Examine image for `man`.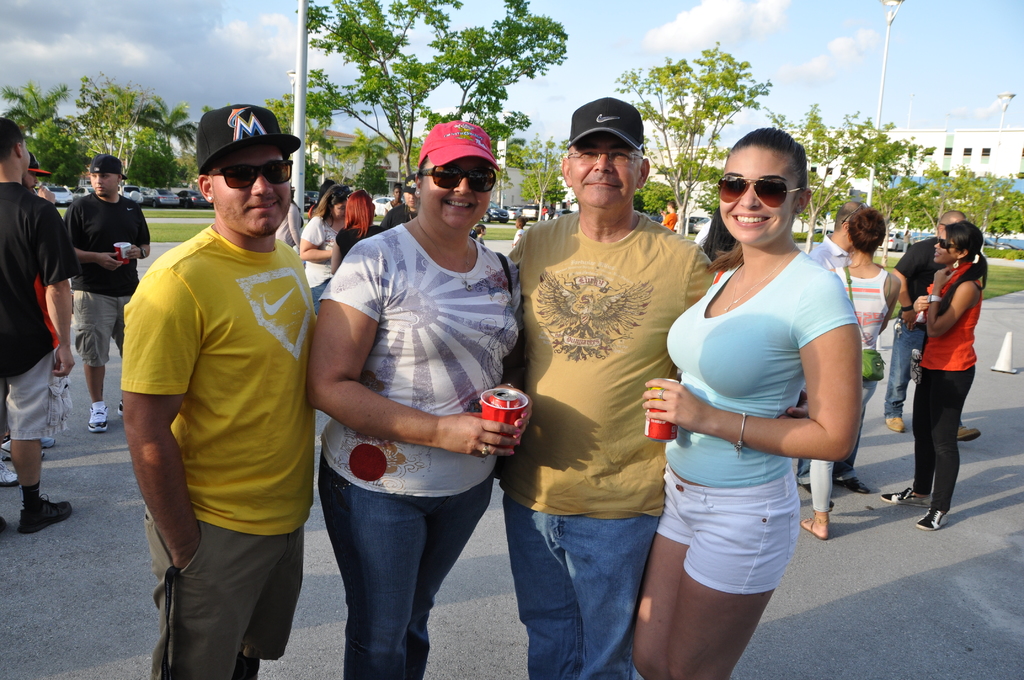
Examination result: (x1=0, y1=118, x2=74, y2=531).
